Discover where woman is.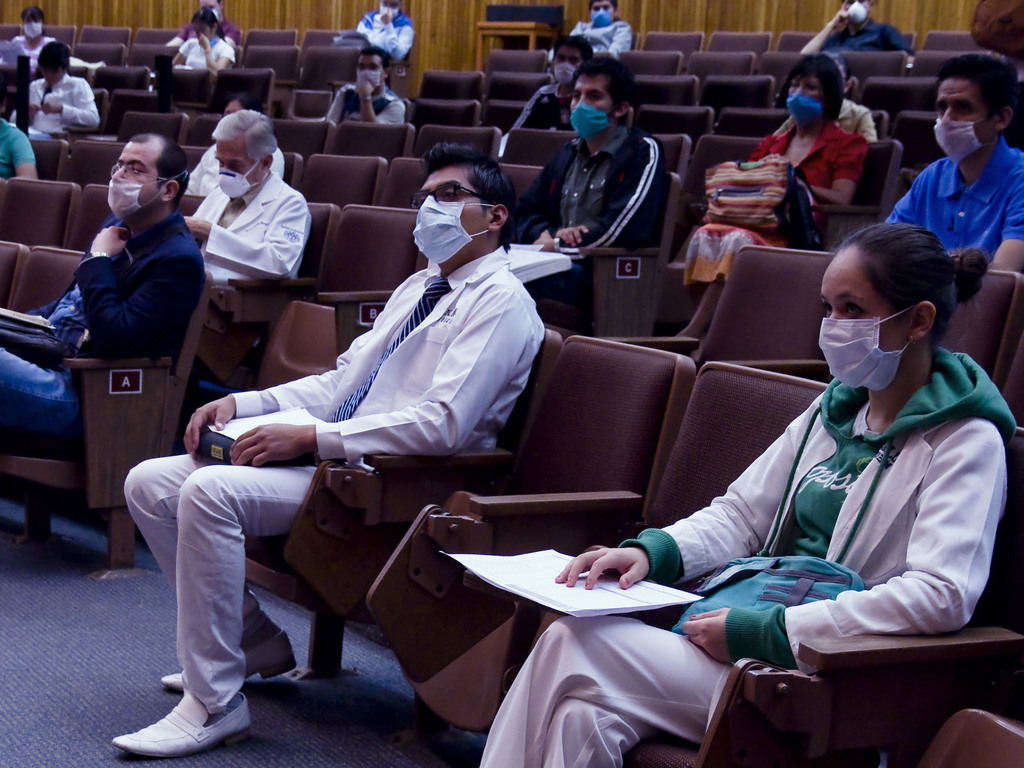
Discovered at (9, 8, 63, 74).
